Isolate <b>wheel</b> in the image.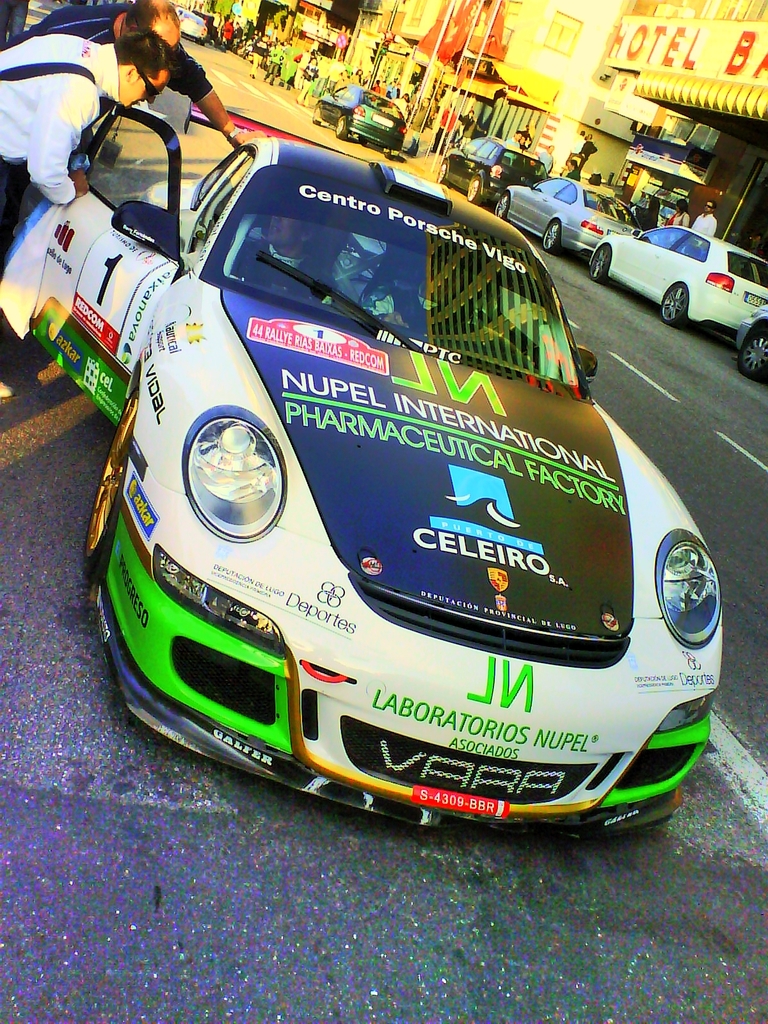
Isolated region: 495, 192, 509, 220.
